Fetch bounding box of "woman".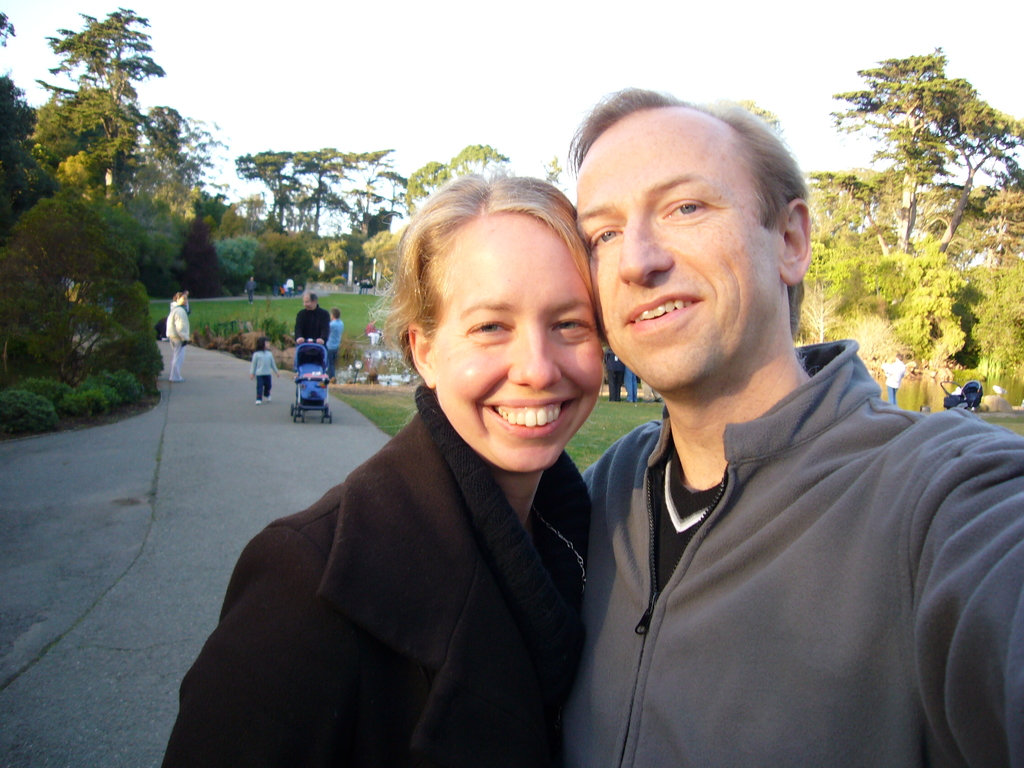
Bbox: x1=201, y1=167, x2=642, y2=767.
